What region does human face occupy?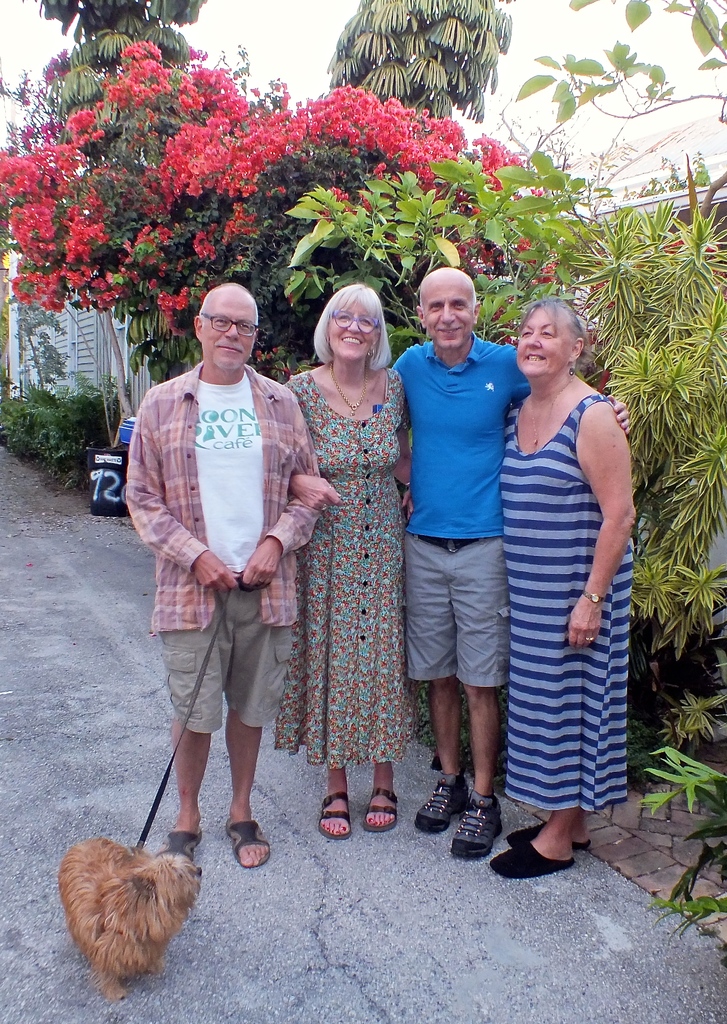
[left=203, top=293, right=259, bottom=367].
